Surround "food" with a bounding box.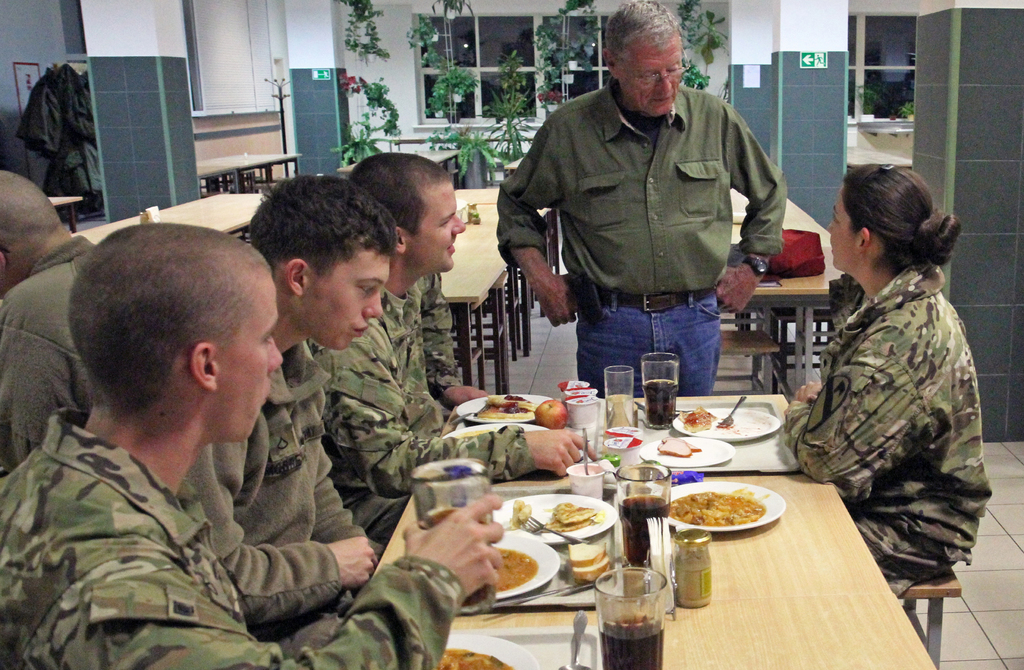
box=[496, 546, 538, 596].
